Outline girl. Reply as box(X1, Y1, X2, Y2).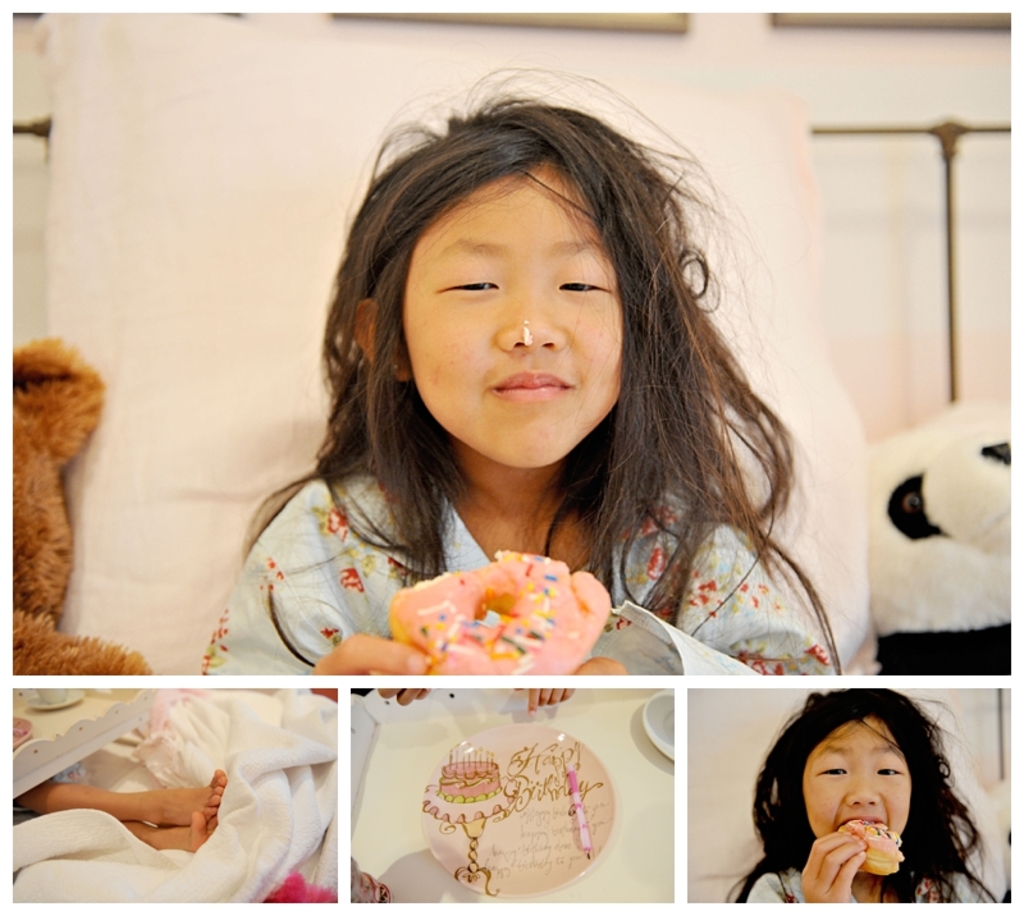
box(205, 69, 831, 681).
